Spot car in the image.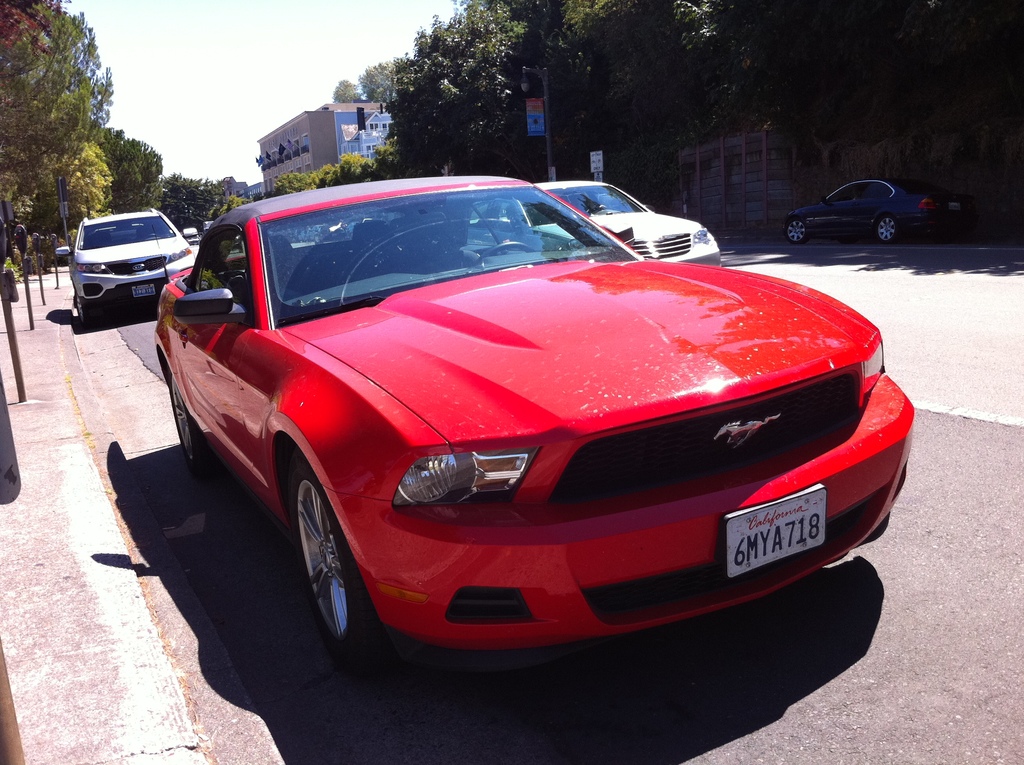
car found at [778, 174, 971, 237].
